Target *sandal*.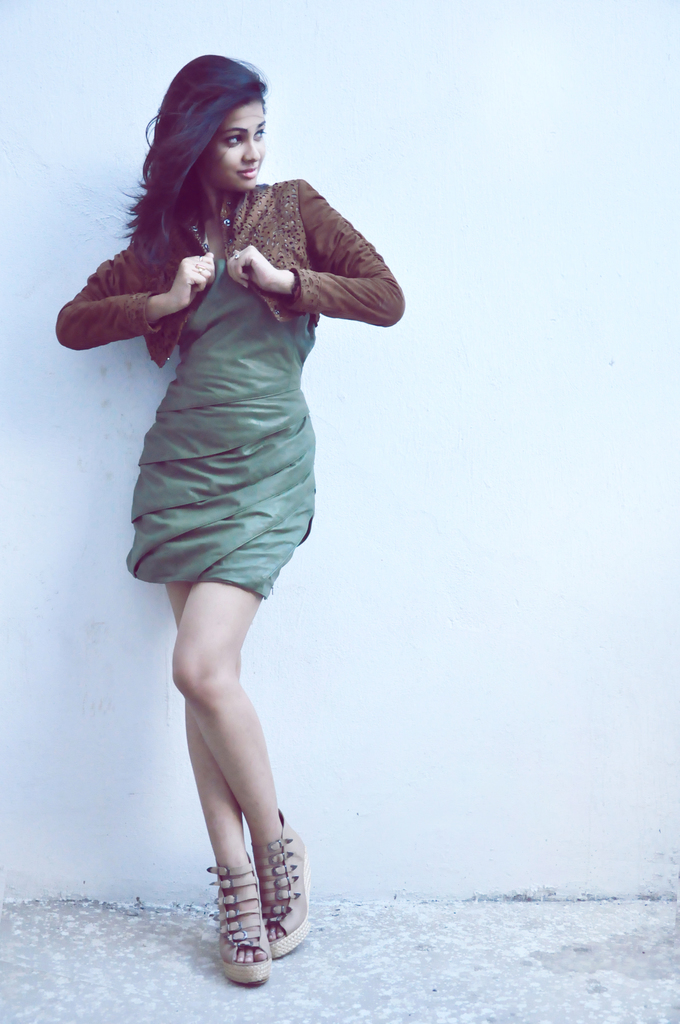
Target region: left=255, top=811, right=309, bottom=957.
